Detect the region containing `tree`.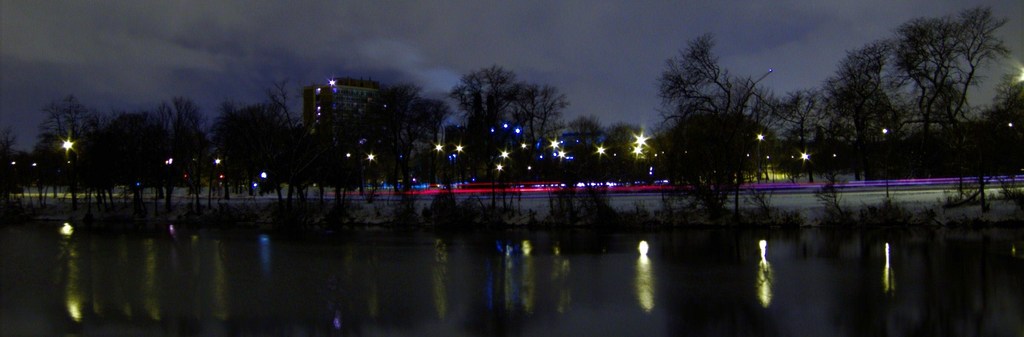
bbox=(814, 37, 913, 171).
